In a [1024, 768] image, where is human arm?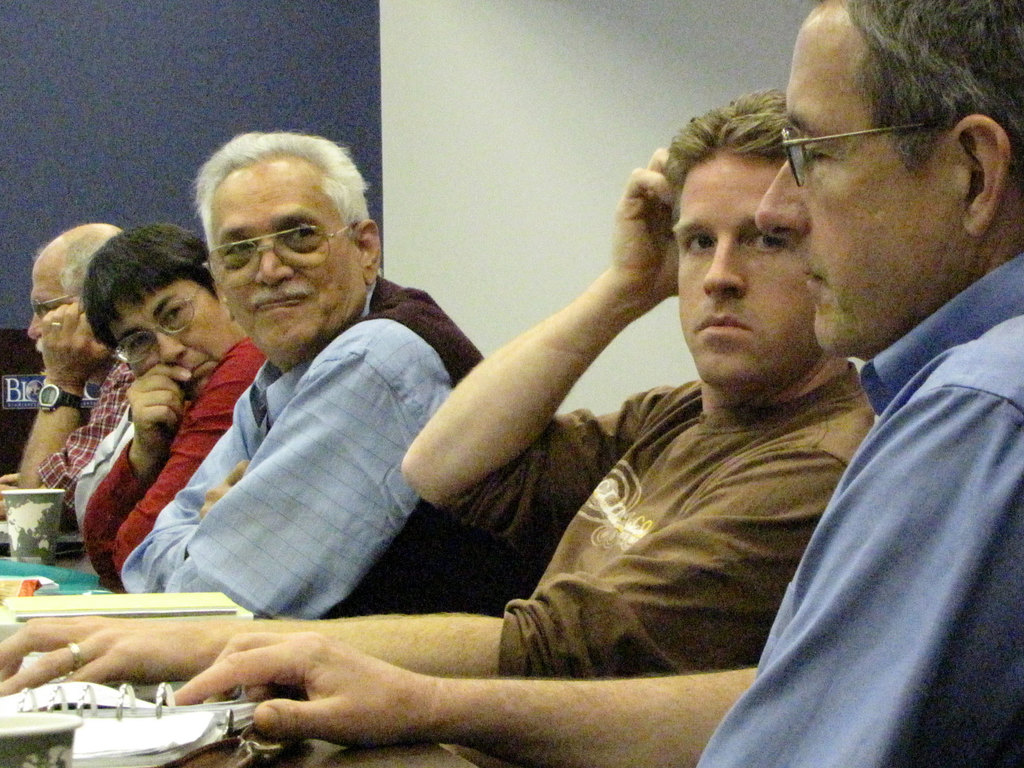
{"left": 107, "top": 339, "right": 266, "bottom": 574}.
